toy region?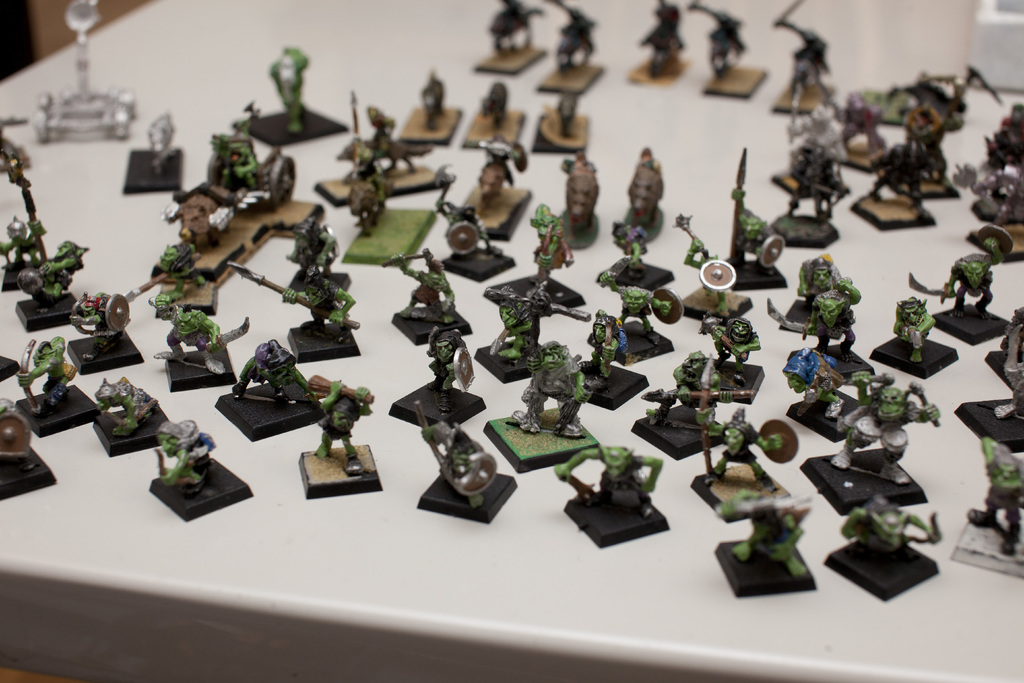
box(554, 437, 671, 554)
